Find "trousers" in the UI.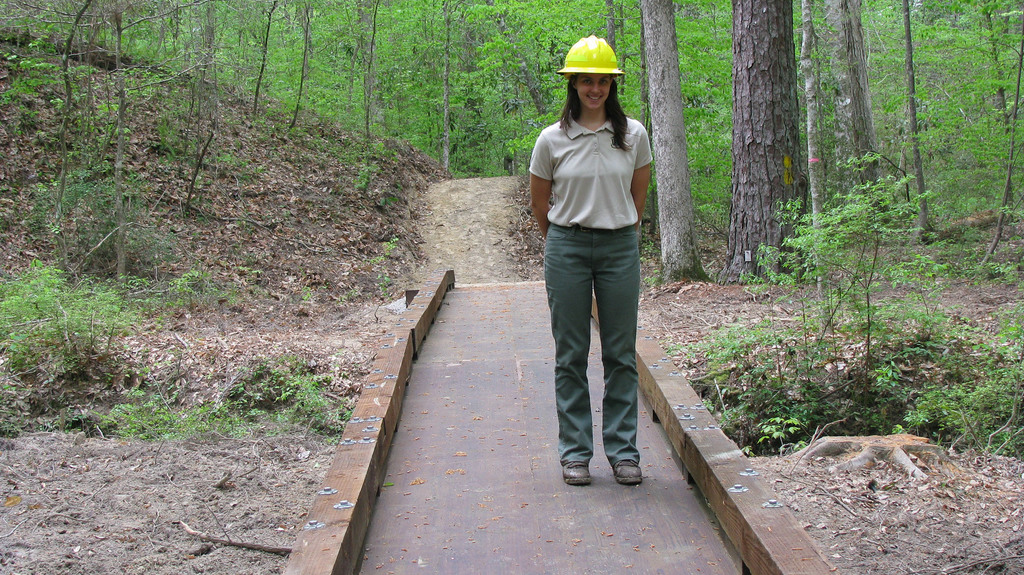
UI element at <region>546, 202, 652, 469</region>.
